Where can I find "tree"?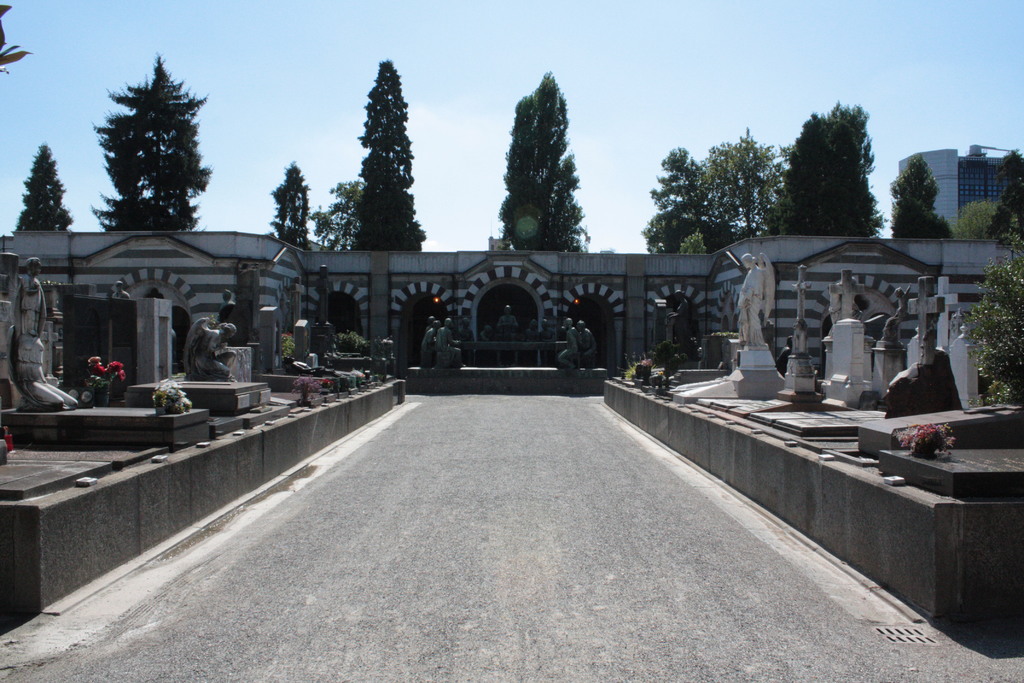
You can find it at (643,142,731,265).
